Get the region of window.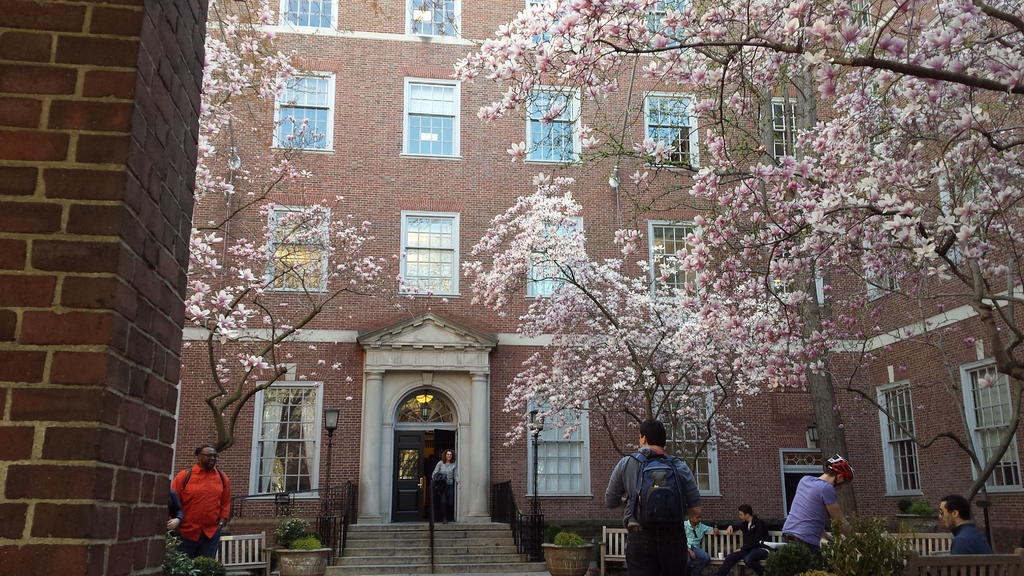
x1=250, y1=377, x2=324, y2=502.
